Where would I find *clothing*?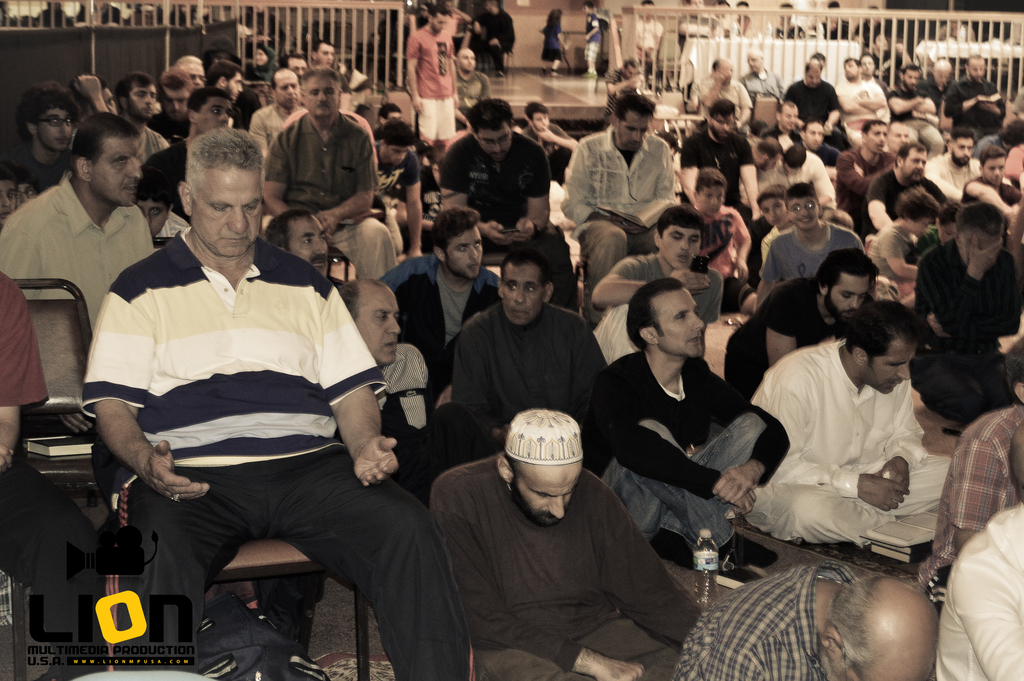
At bbox(783, 141, 824, 211).
